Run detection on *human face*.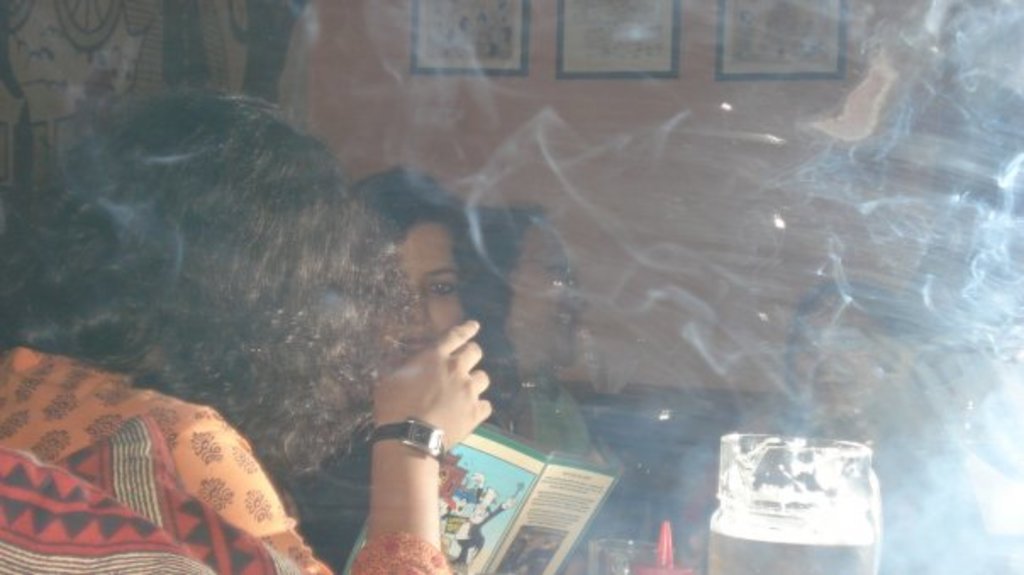
Result: x1=395, y1=222, x2=463, y2=349.
